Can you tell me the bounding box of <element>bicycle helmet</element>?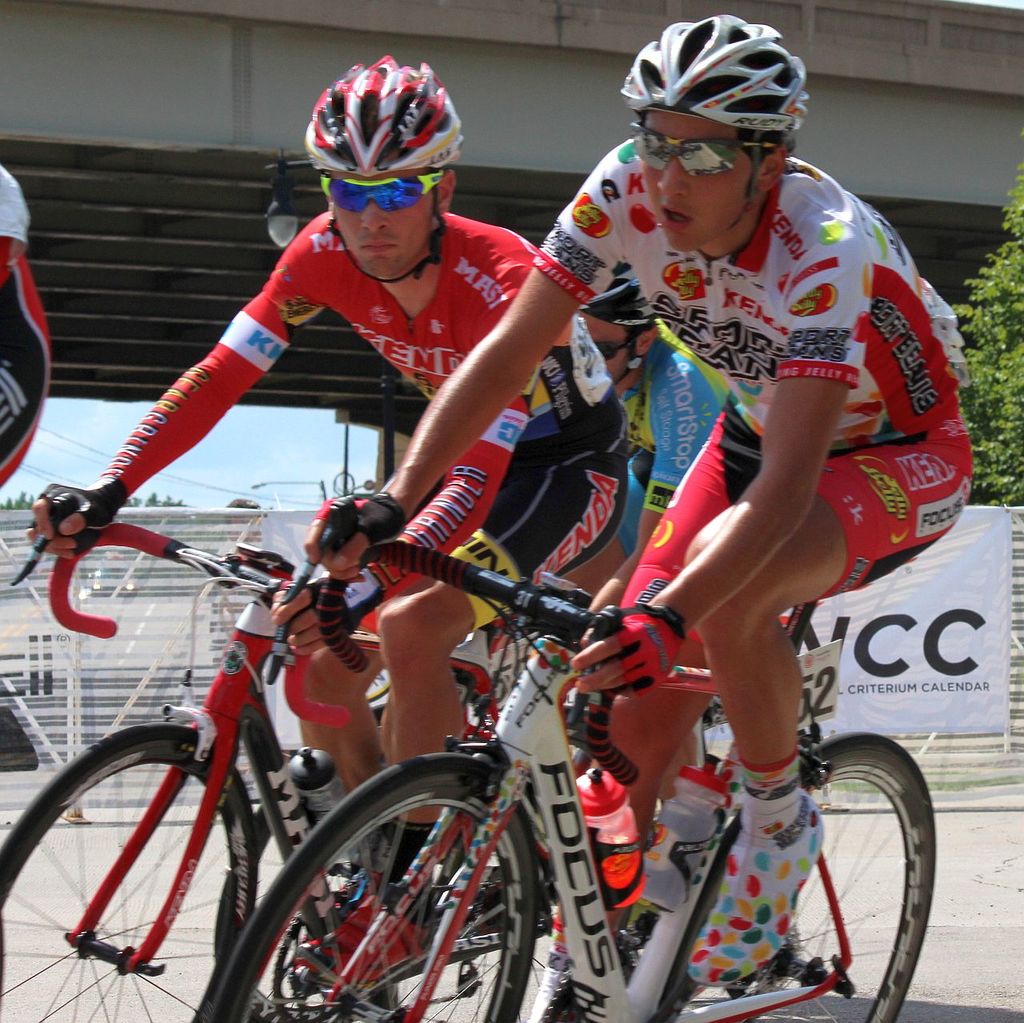
[x1=577, y1=255, x2=655, y2=332].
